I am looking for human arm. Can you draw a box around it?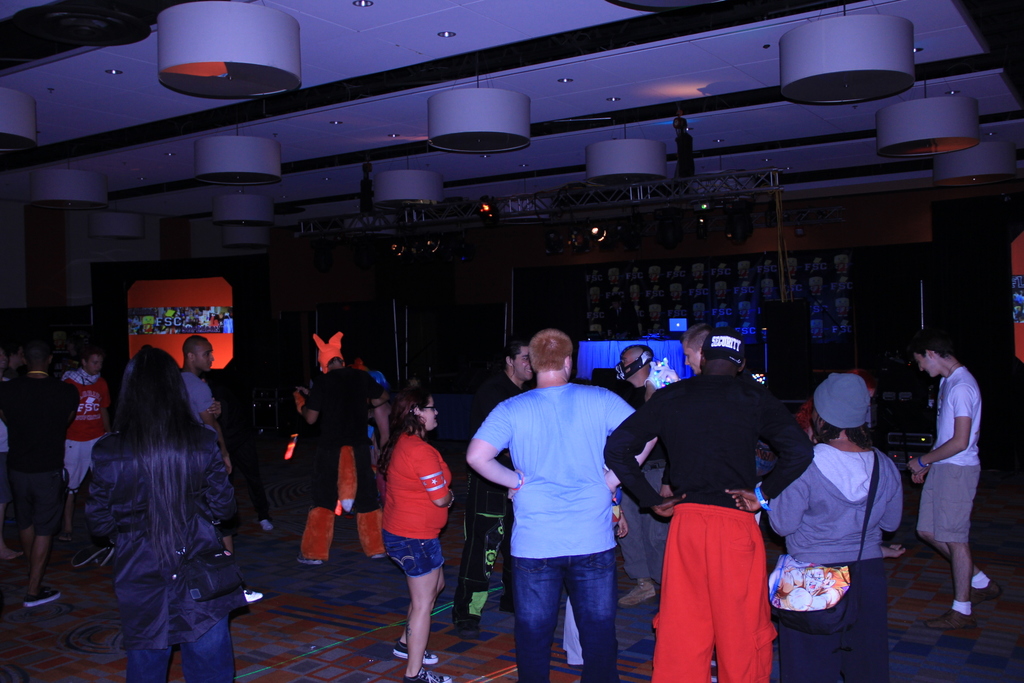
Sure, the bounding box is {"x1": 204, "y1": 425, "x2": 235, "y2": 521}.
